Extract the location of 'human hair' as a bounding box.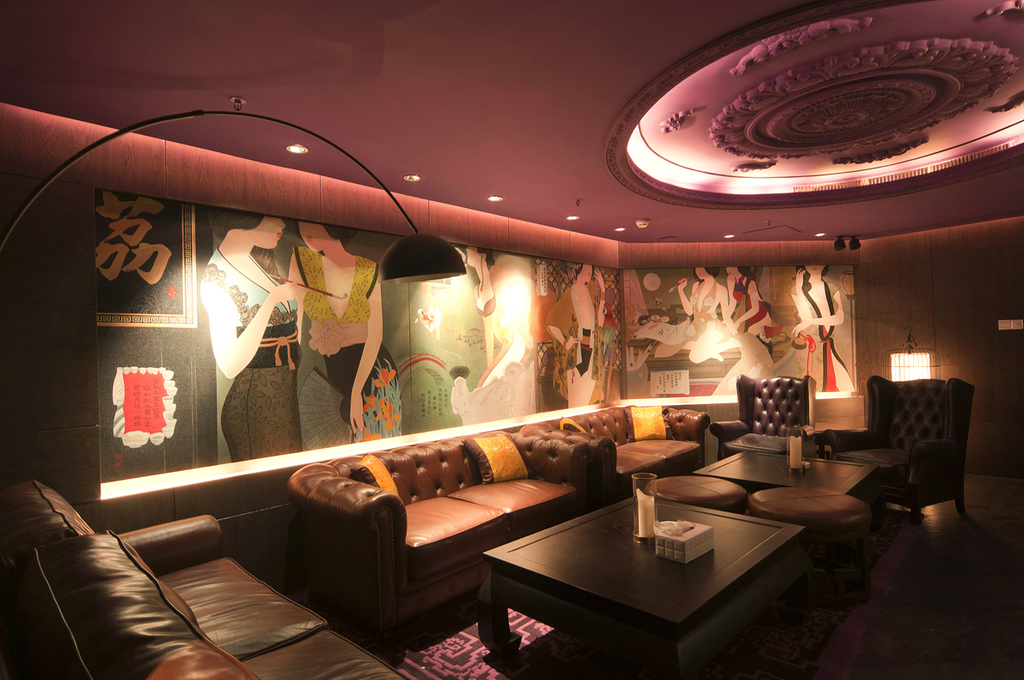
select_region(210, 210, 283, 288).
